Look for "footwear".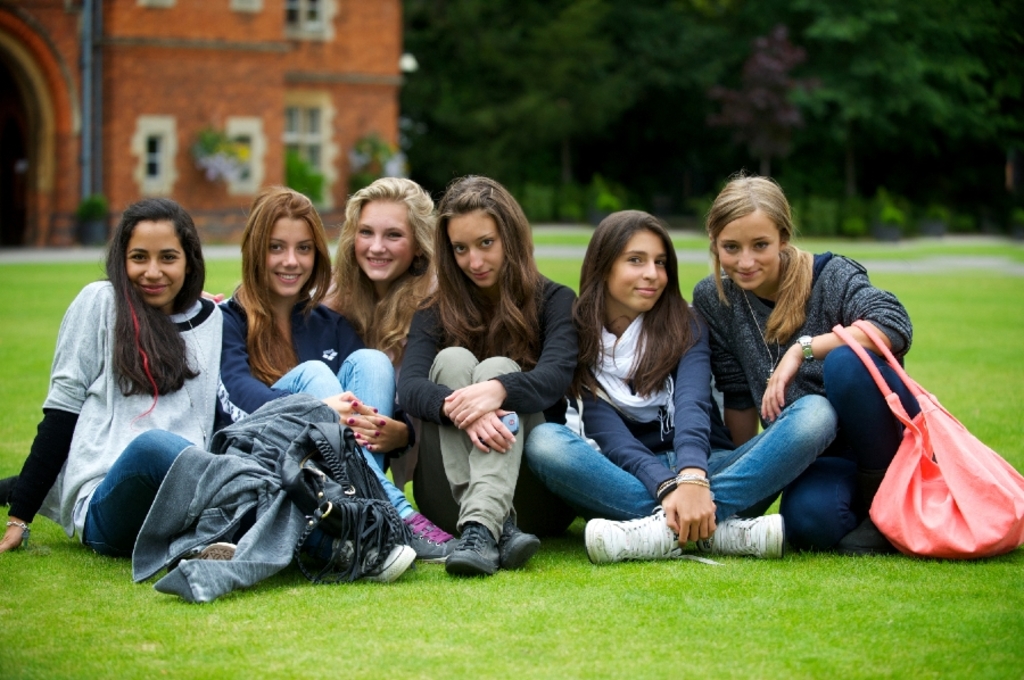
Found: <bbox>167, 541, 238, 571</bbox>.
